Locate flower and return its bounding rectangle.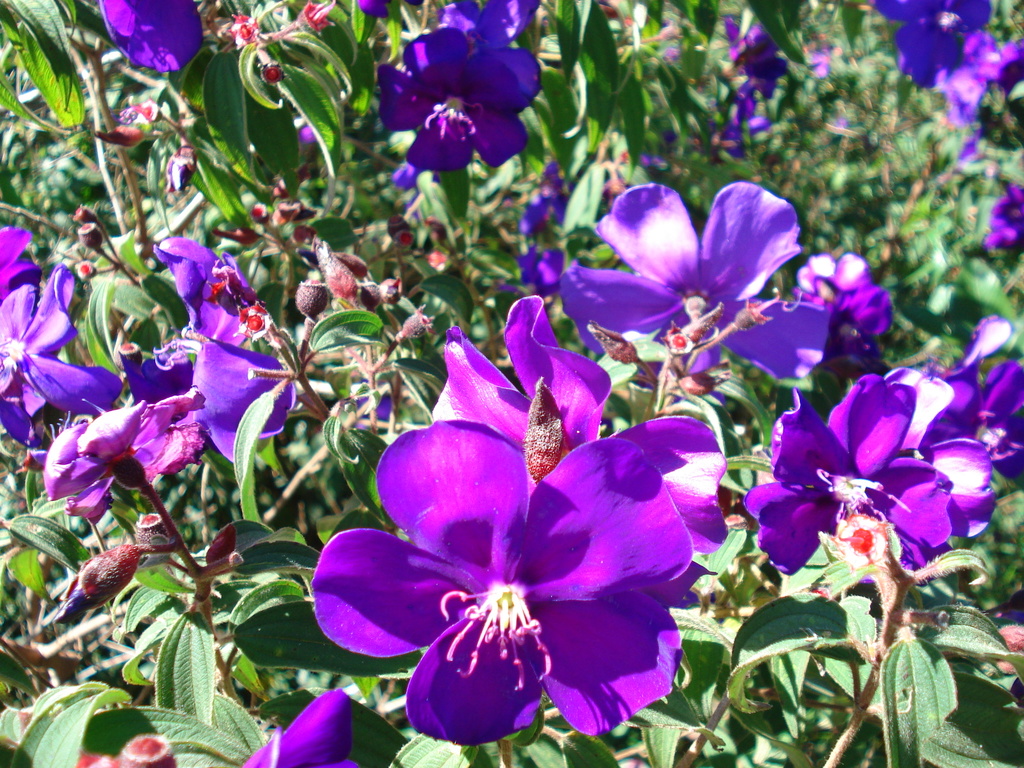
detection(242, 688, 358, 767).
